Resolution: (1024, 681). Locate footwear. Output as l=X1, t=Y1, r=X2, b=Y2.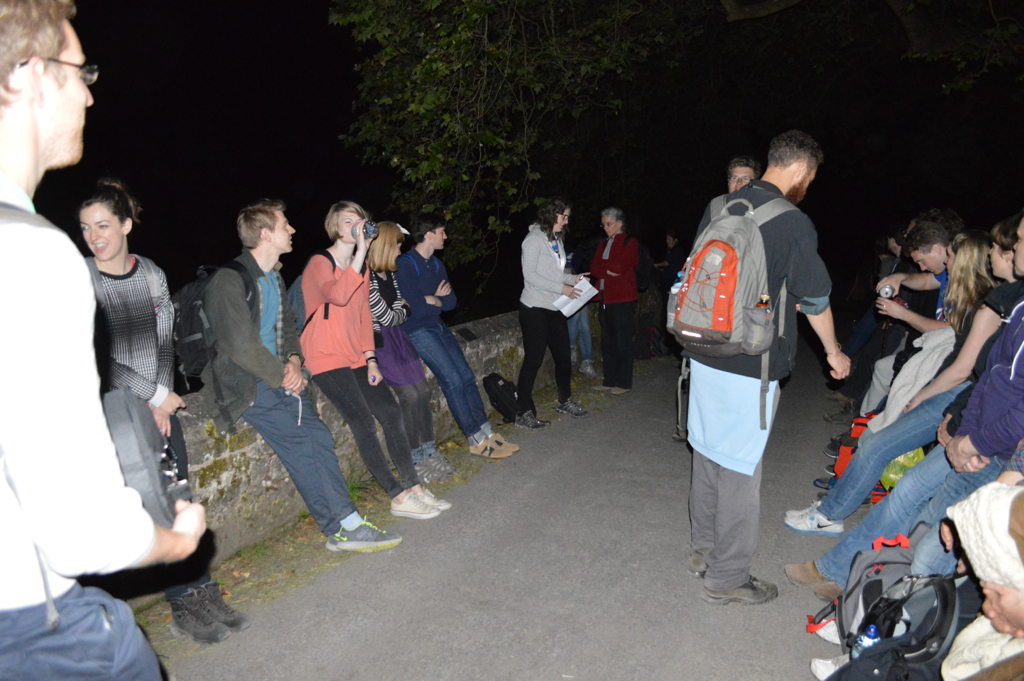
l=610, t=388, r=629, b=394.
